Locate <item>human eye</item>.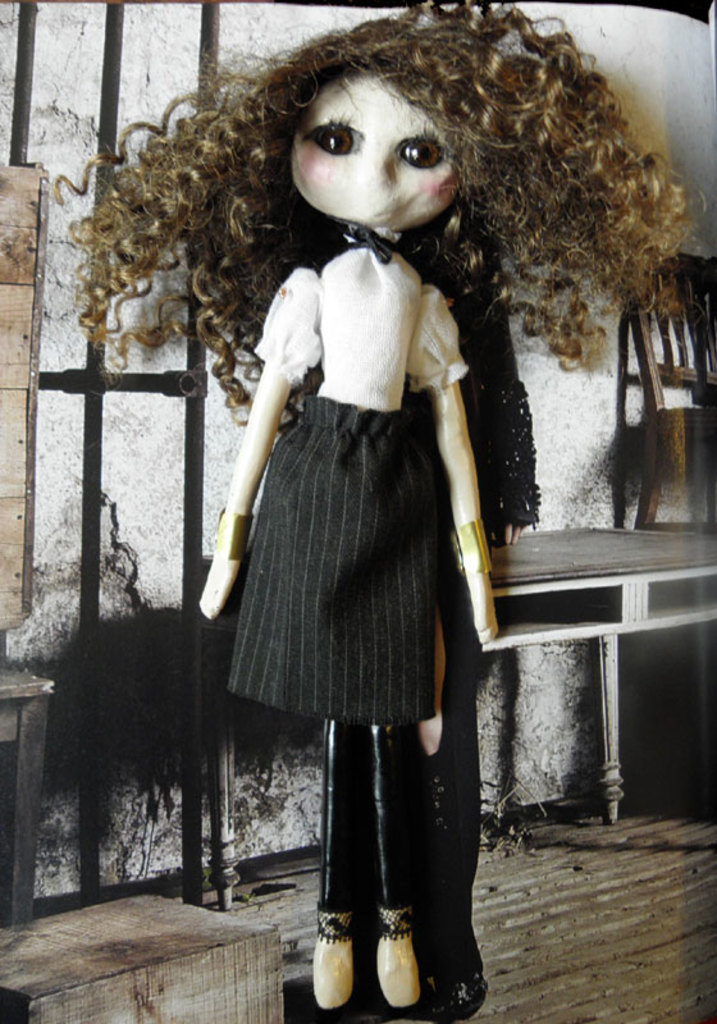
Bounding box: rect(297, 113, 369, 164).
